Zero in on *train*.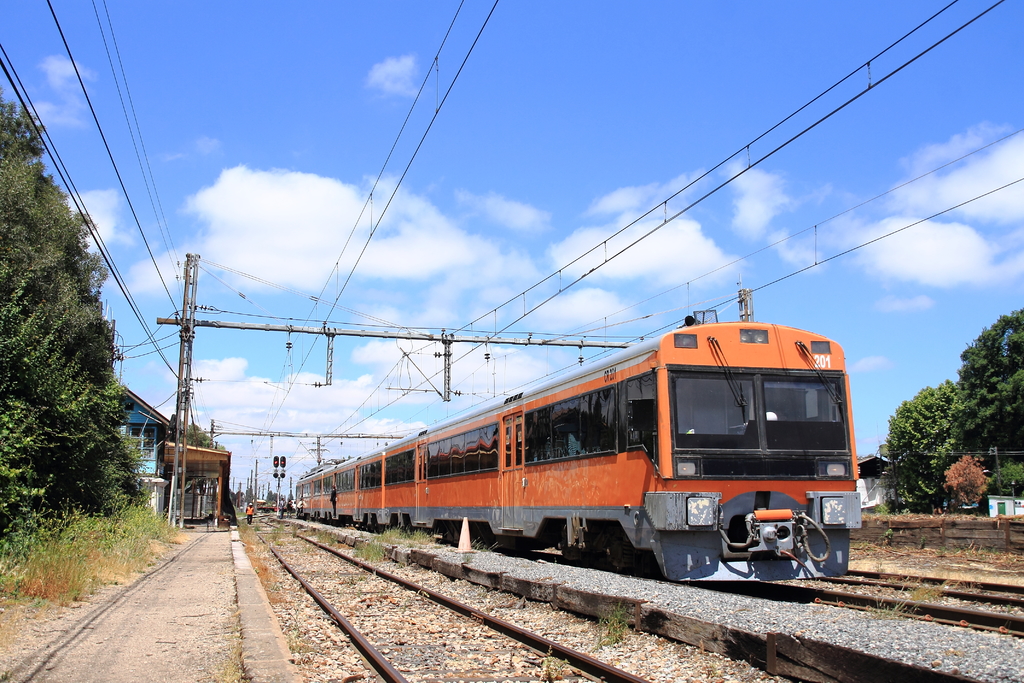
Zeroed in: left=294, top=315, right=861, bottom=579.
